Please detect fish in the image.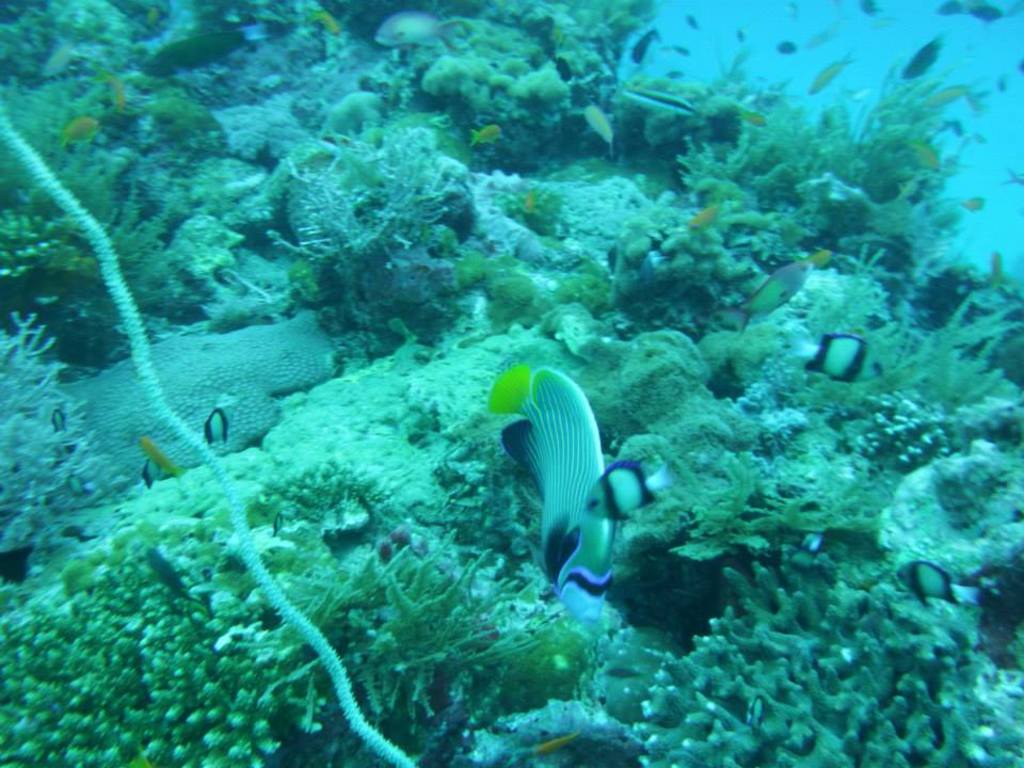
51:412:65:432.
